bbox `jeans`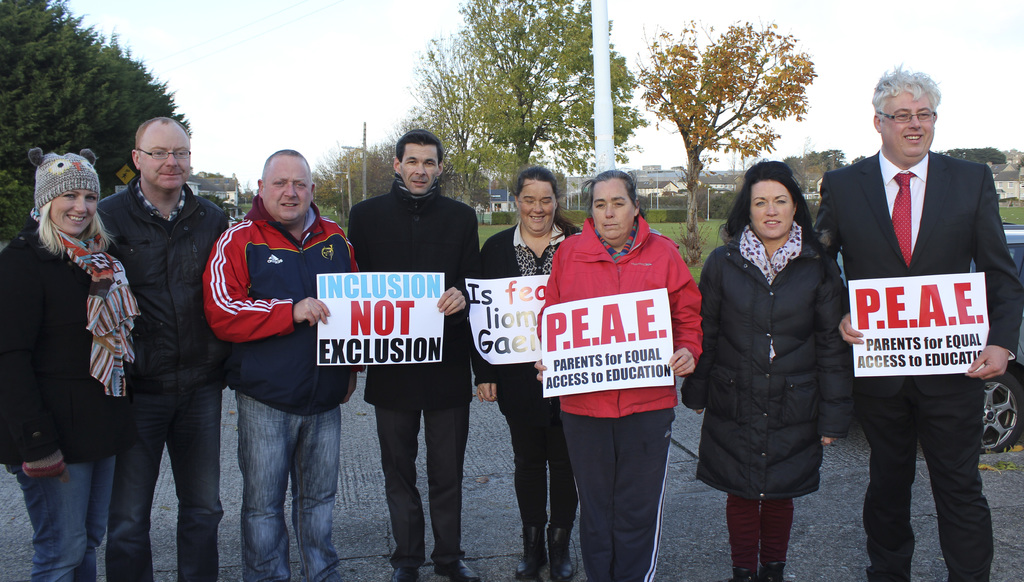
(x1=110, y1=379, x2=216, y2=581)
